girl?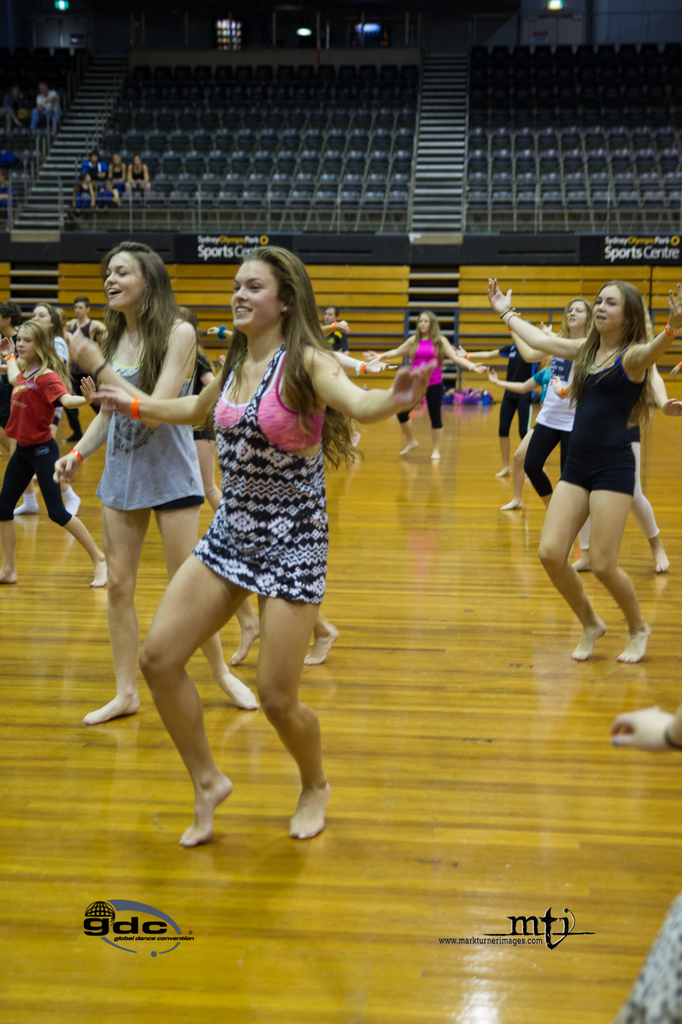
51,243,258,729
